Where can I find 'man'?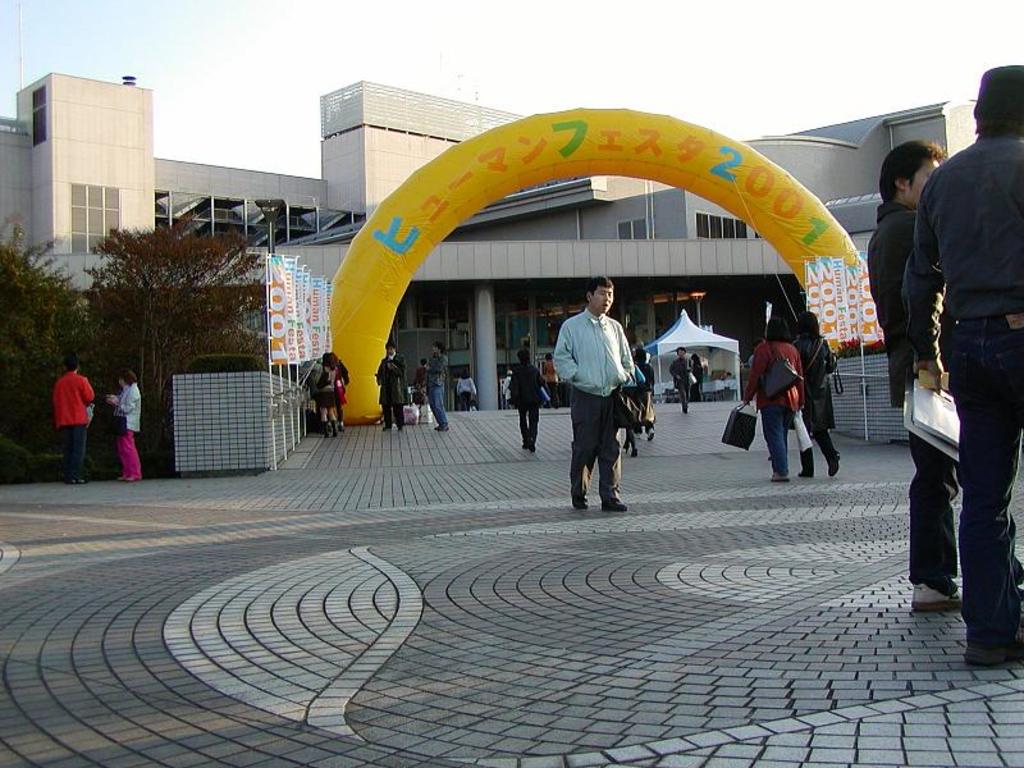
You can find it at select_region(50, 352, 95, 485).
